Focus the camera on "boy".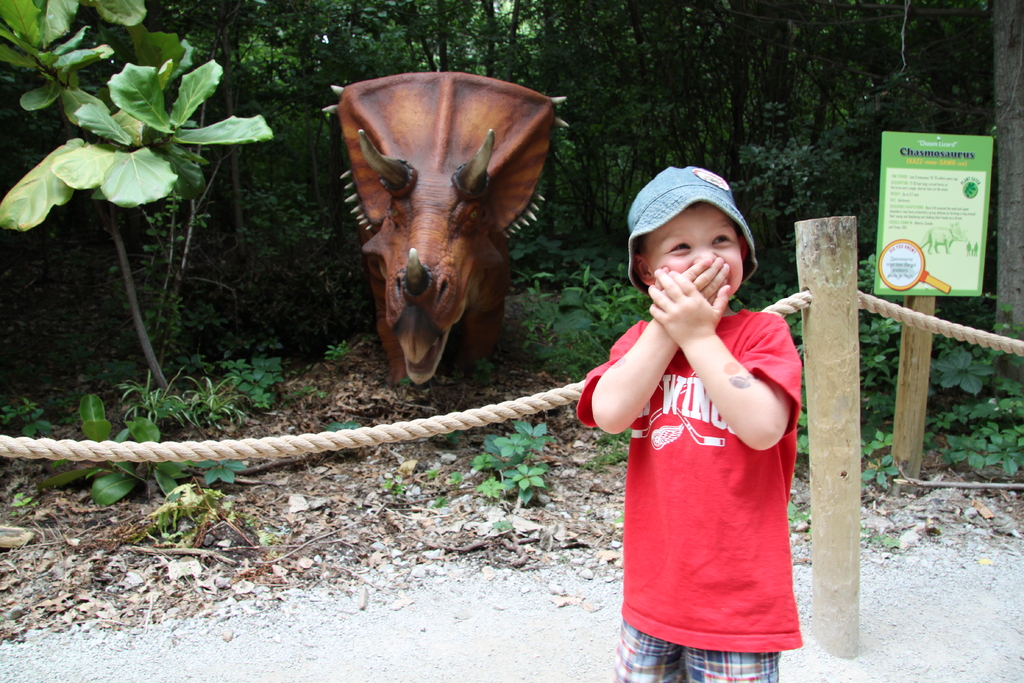
Focus region: crop(576, 170, 818, 661).
